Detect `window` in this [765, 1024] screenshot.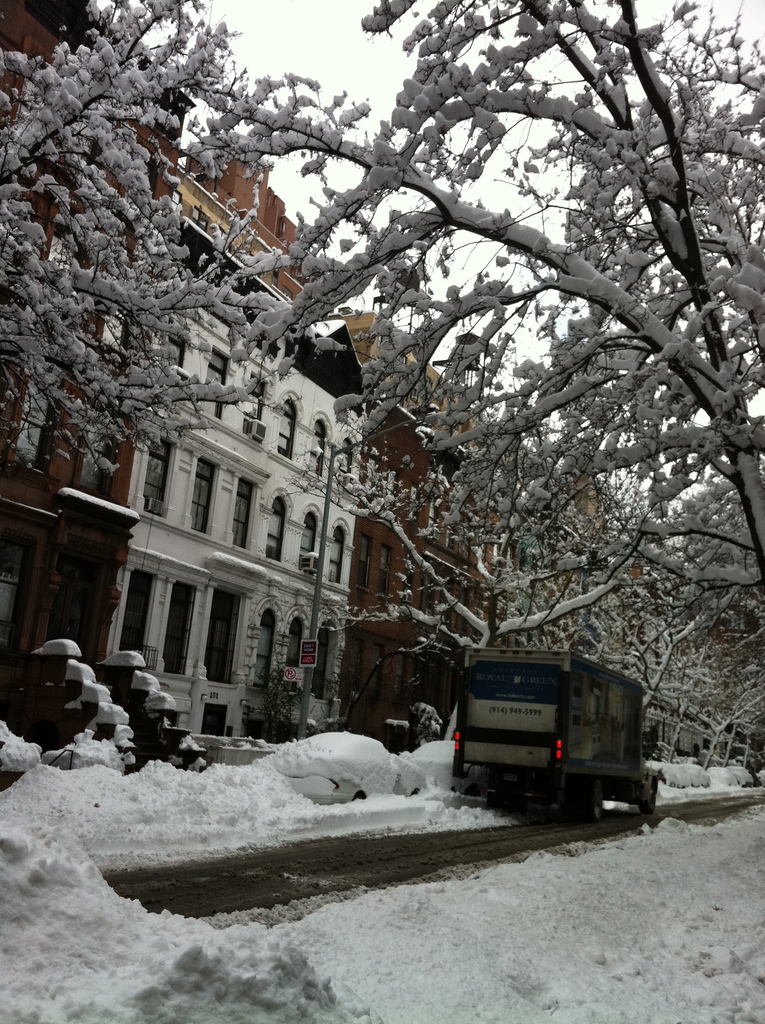
Detection: 275/390/296/463.
